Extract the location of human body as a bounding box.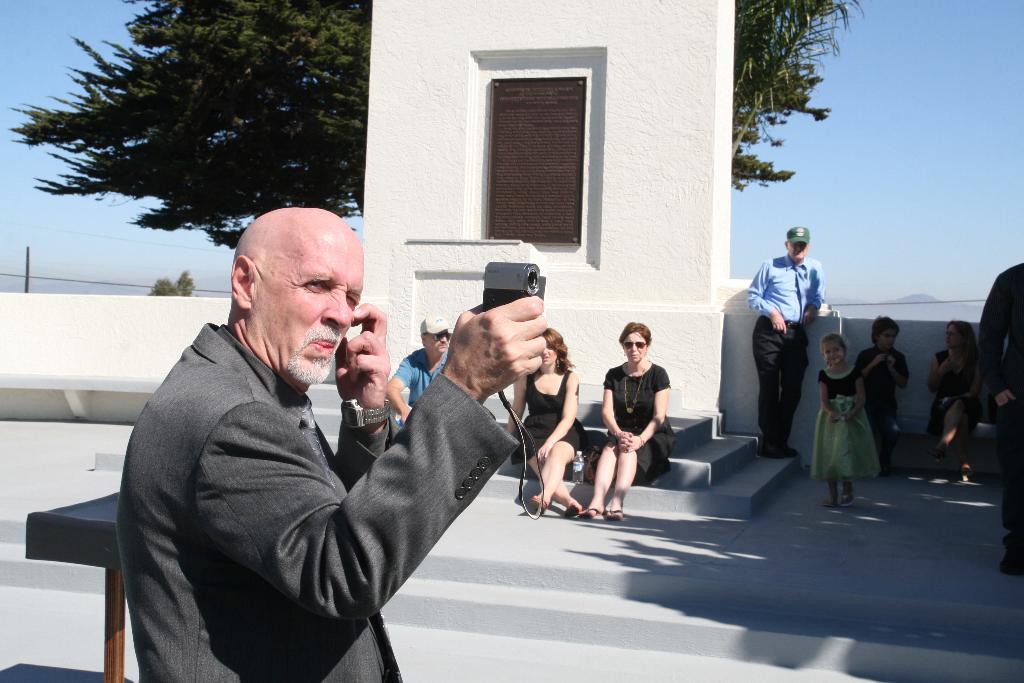
crop(855, 313, 913, 461).
